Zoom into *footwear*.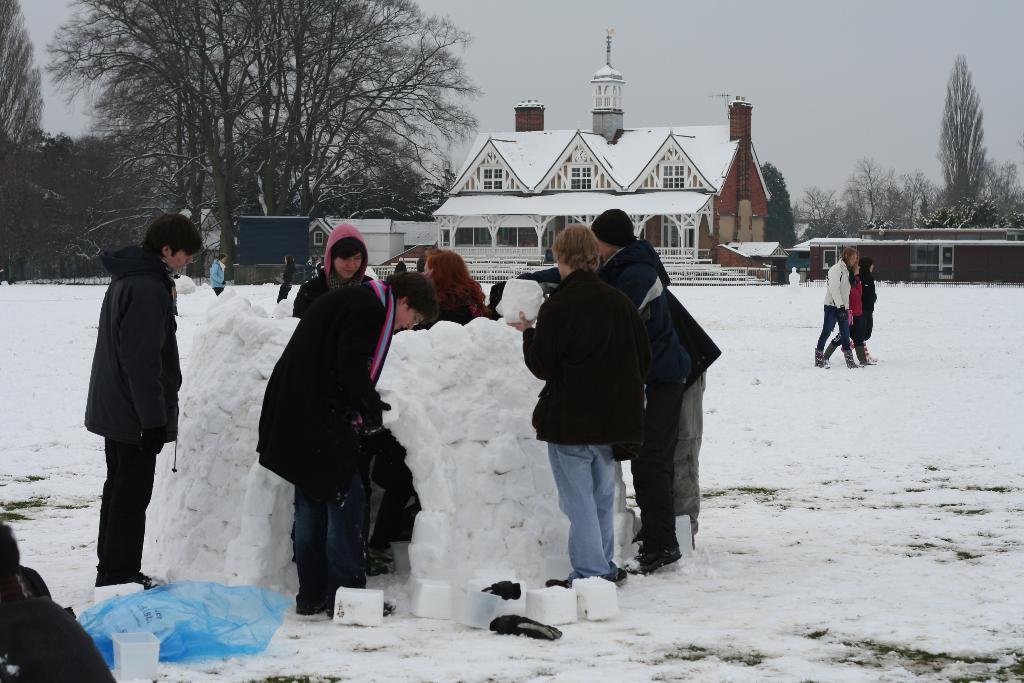
Zoom target: [856, 345, 871, 362].
